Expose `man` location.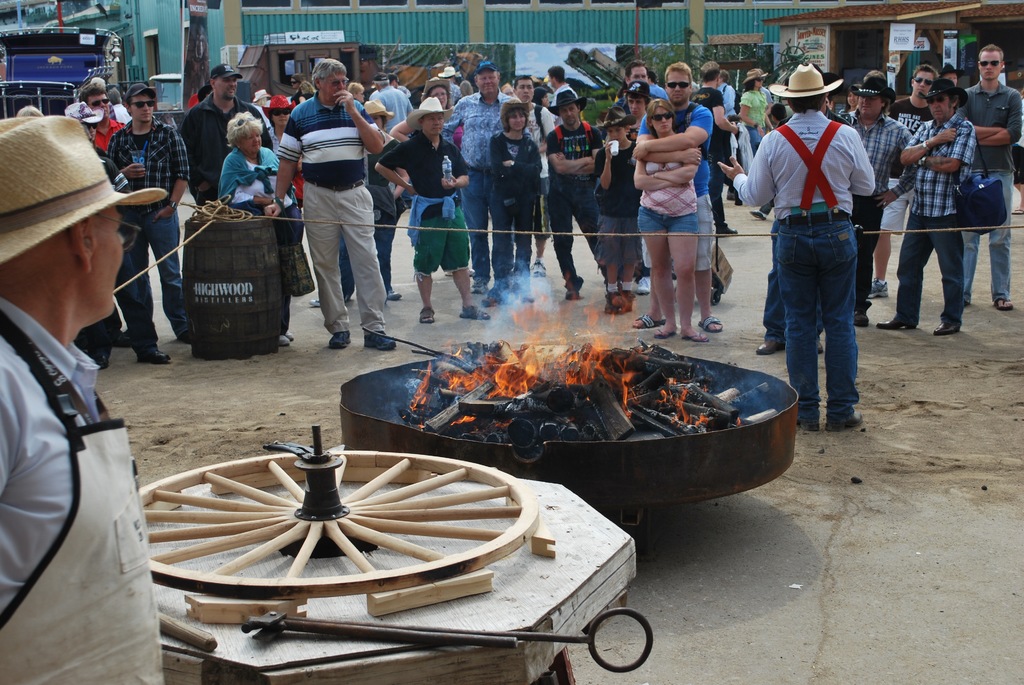
Exposed at 442:58:529:295.
